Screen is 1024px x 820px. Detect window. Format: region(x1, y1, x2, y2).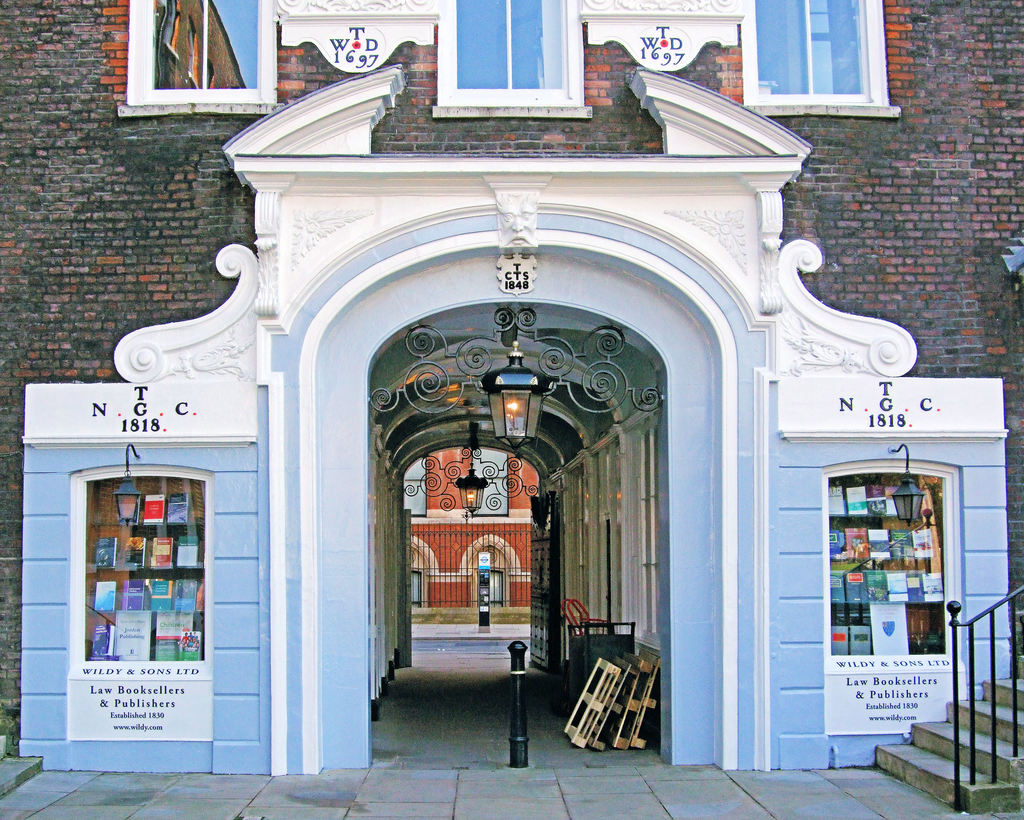
region(400, 455, 427, 511).
